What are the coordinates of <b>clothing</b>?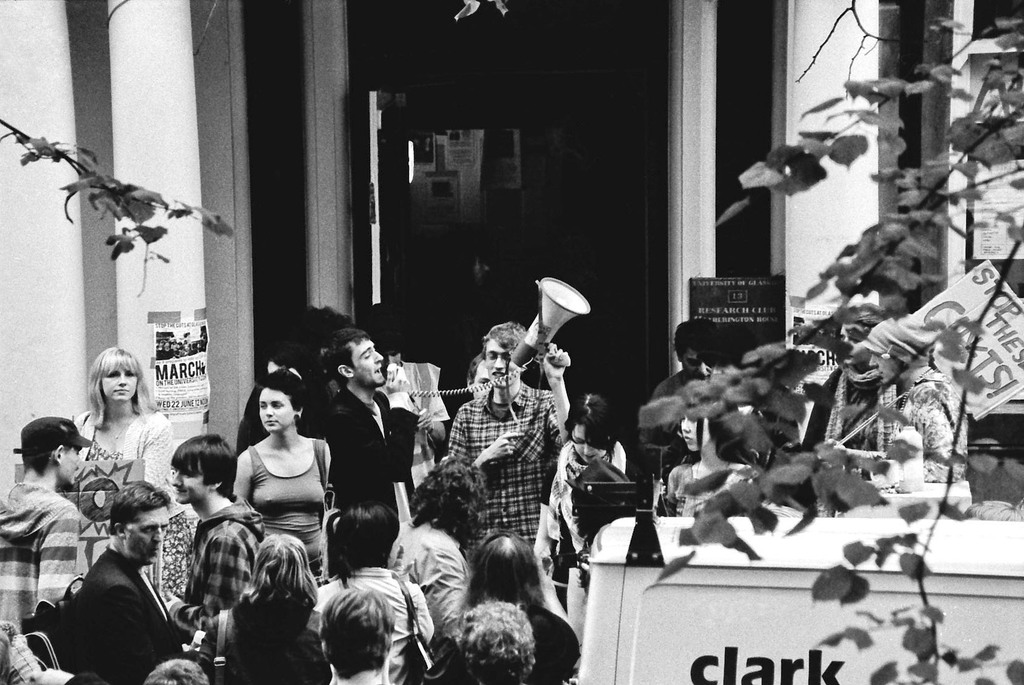
[x1=0, y1=479, x2=88, y2=635].
